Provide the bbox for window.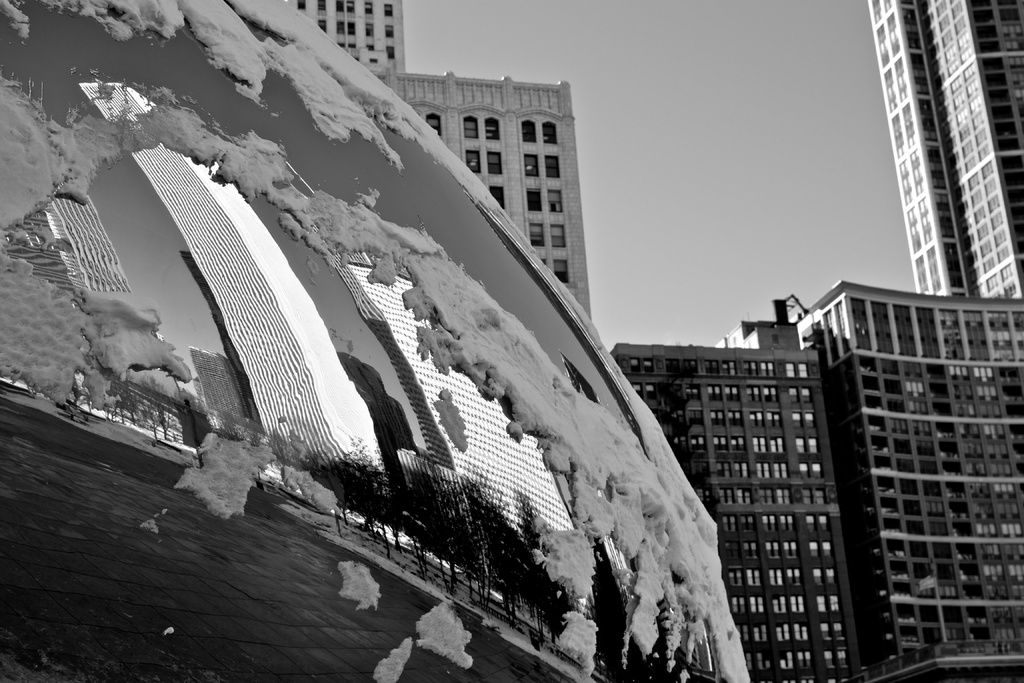
[x1=540, y1=118, x2=556, y2=145].
